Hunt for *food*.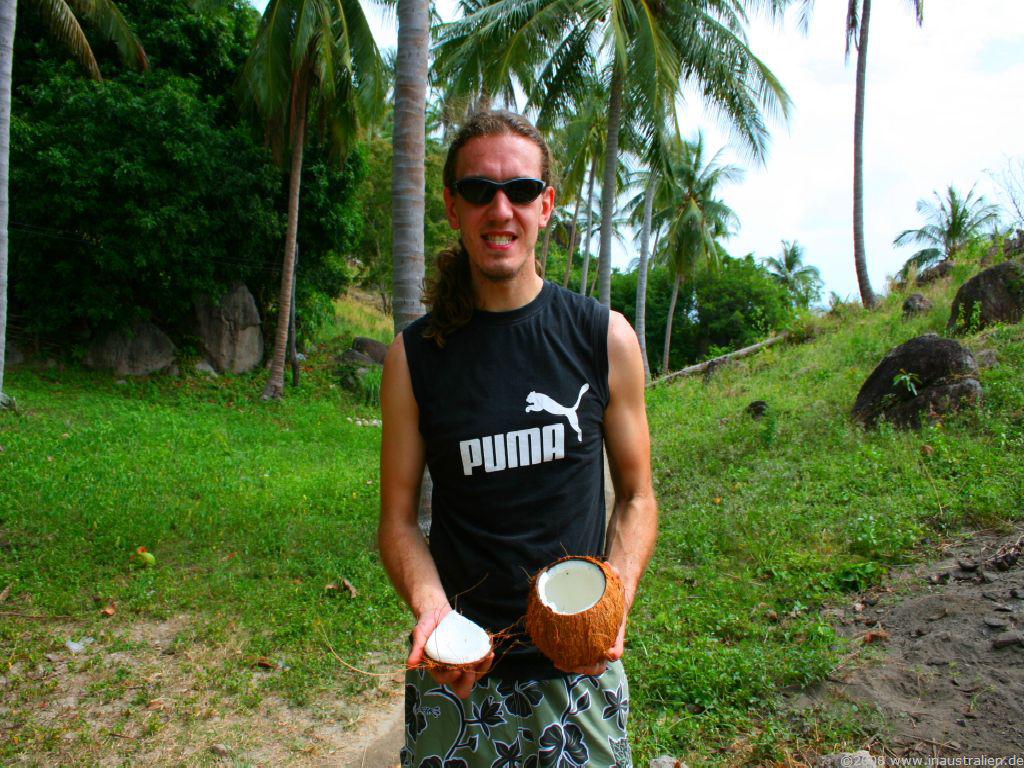
Hunted down at bbox=(425, 612, 493, 670).
